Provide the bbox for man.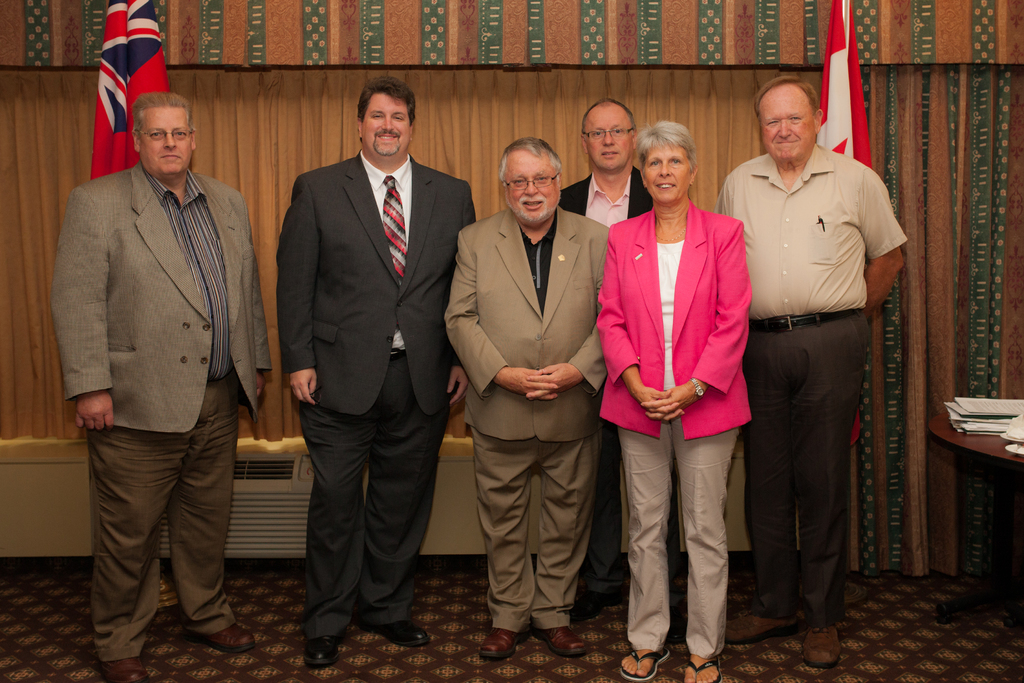
x1=720 y1=73 x2=909 y2=672.
